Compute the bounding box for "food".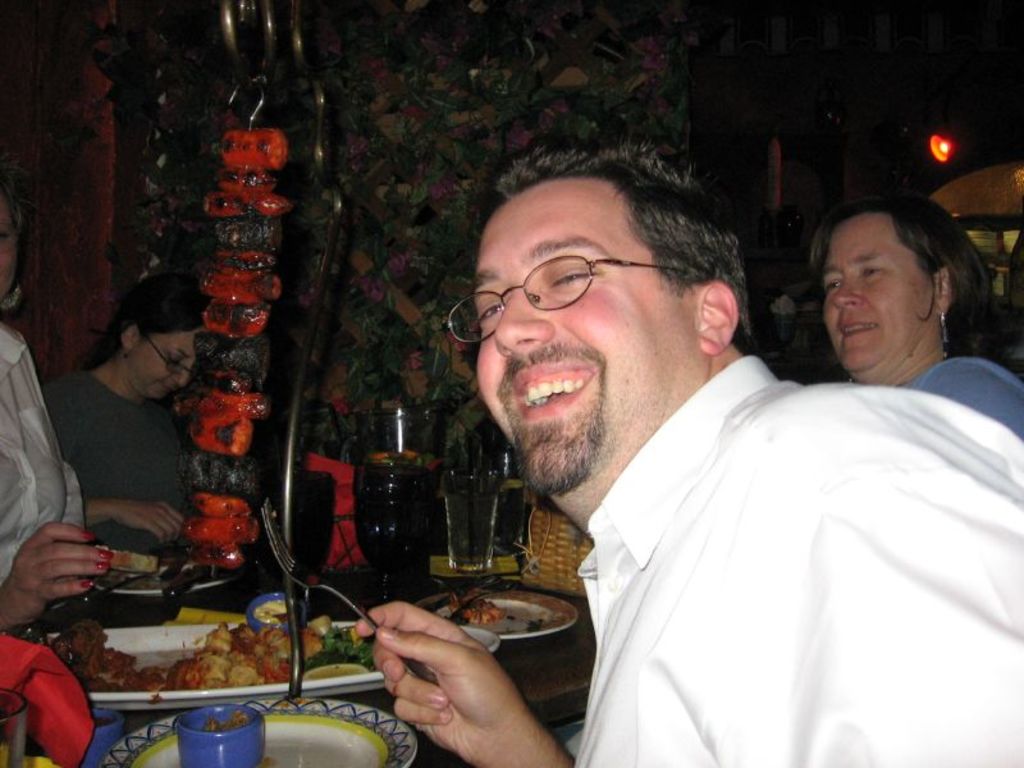
pyautogui.locateOnScreen(161, 591, 393, 692).
